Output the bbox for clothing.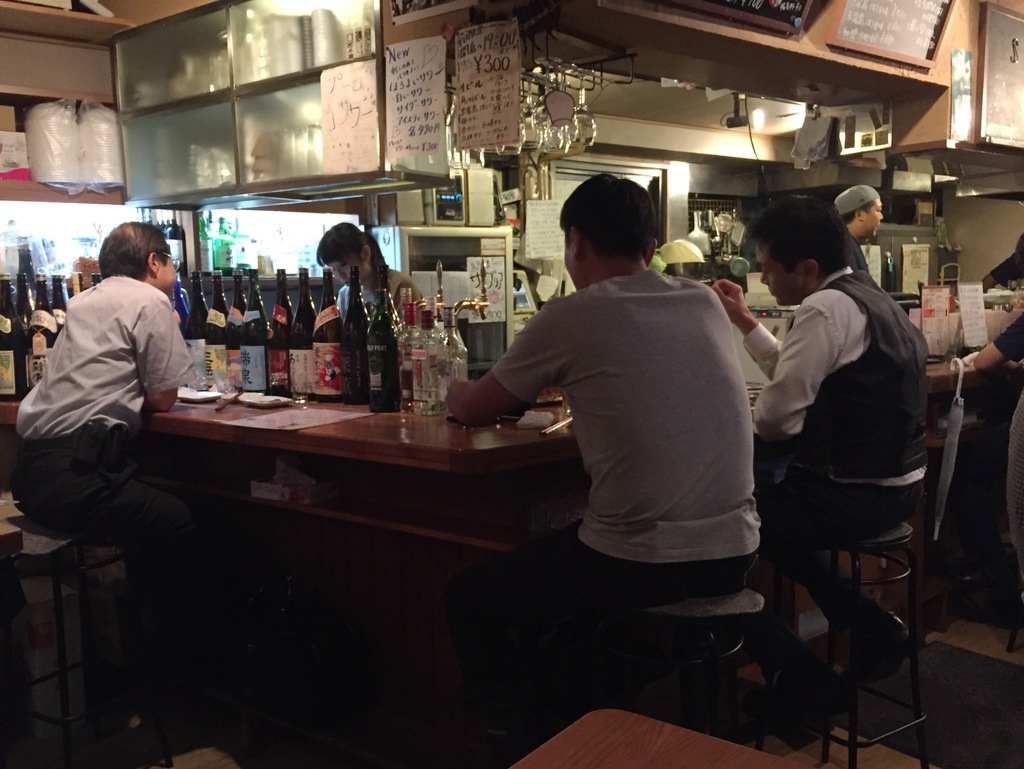
{"x1": 0, "y1": 270, "x2": 209, "y2": 627}.
